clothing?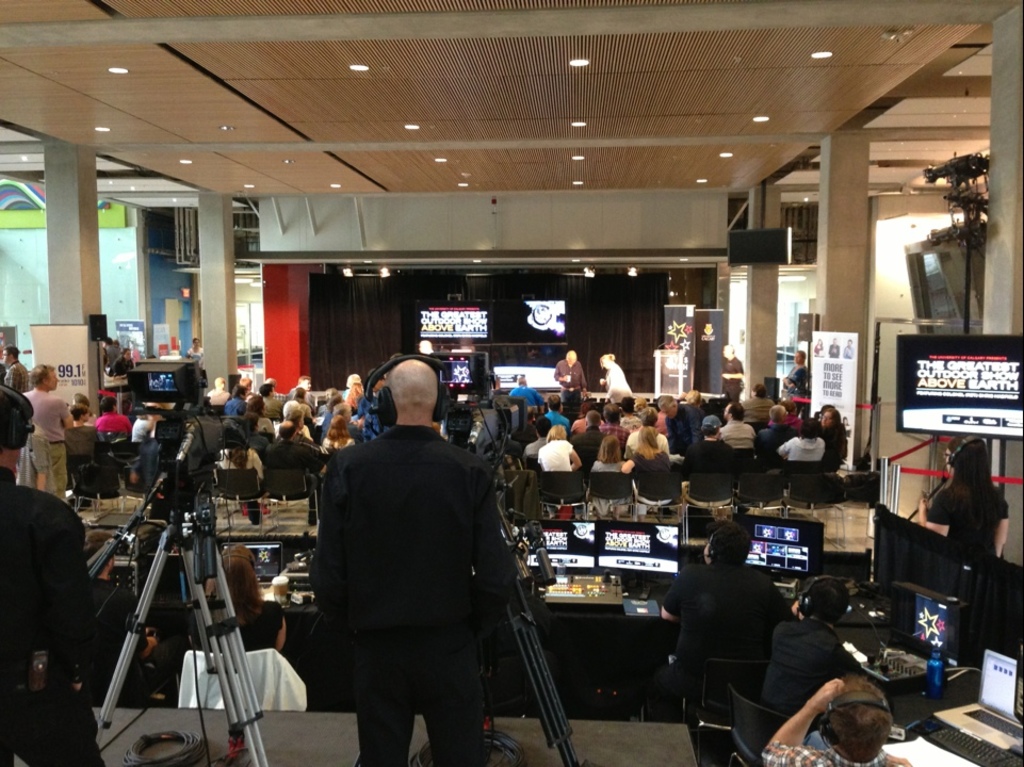
(left=221, top=395, right=245, bottom=417)
